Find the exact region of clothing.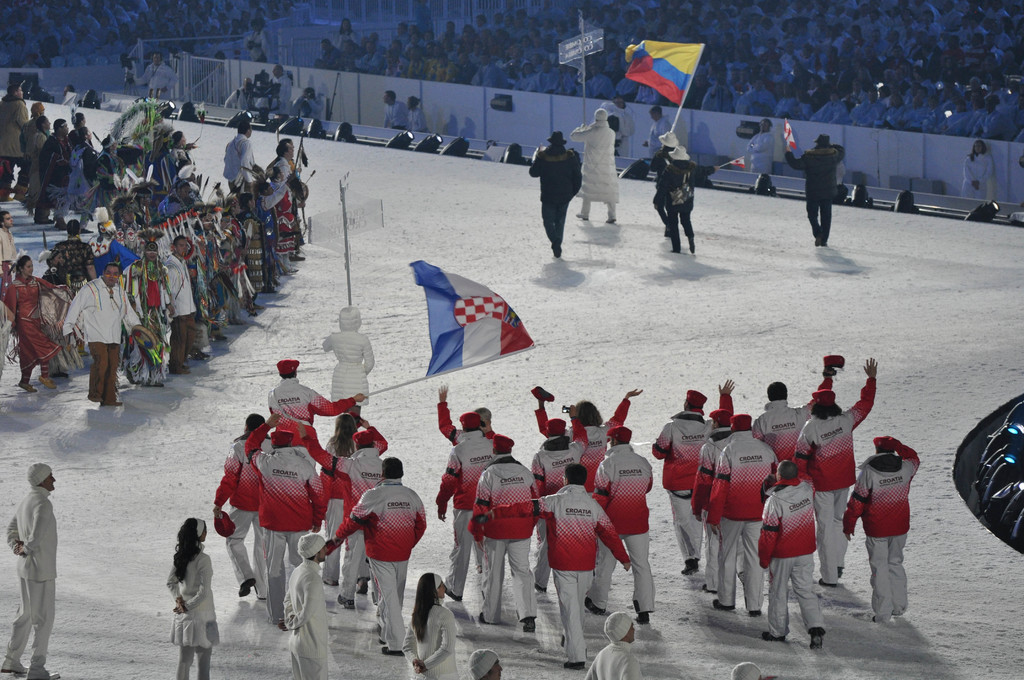
Exact region: (95,154,115,181).
